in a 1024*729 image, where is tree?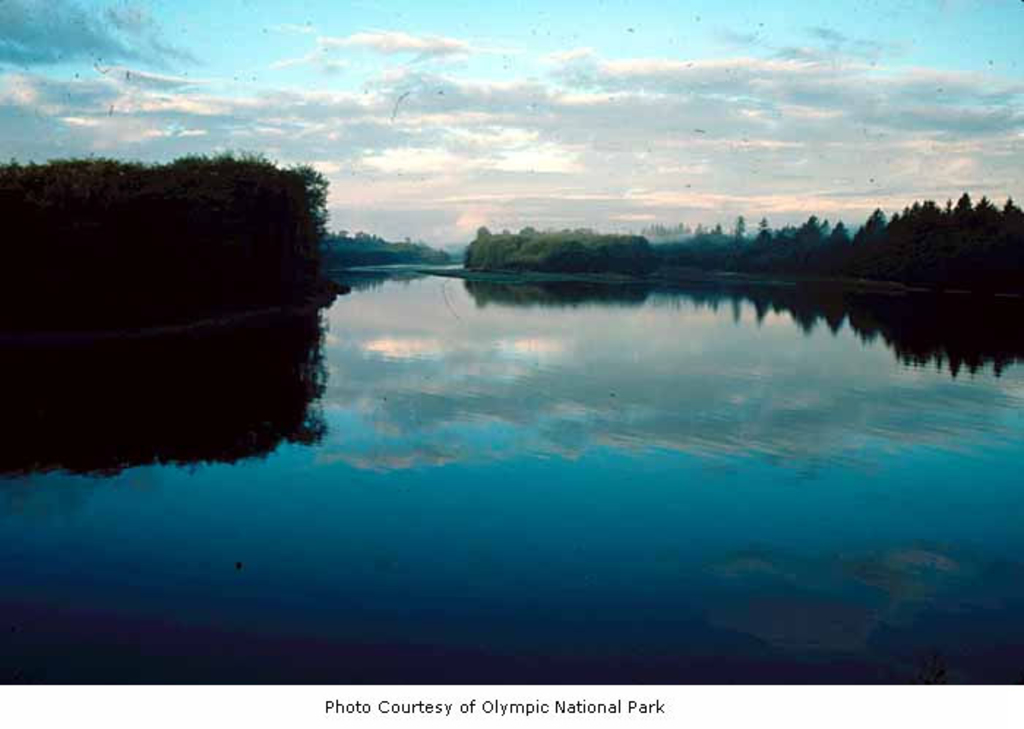
bbox=[464, 227, 663, 277].
